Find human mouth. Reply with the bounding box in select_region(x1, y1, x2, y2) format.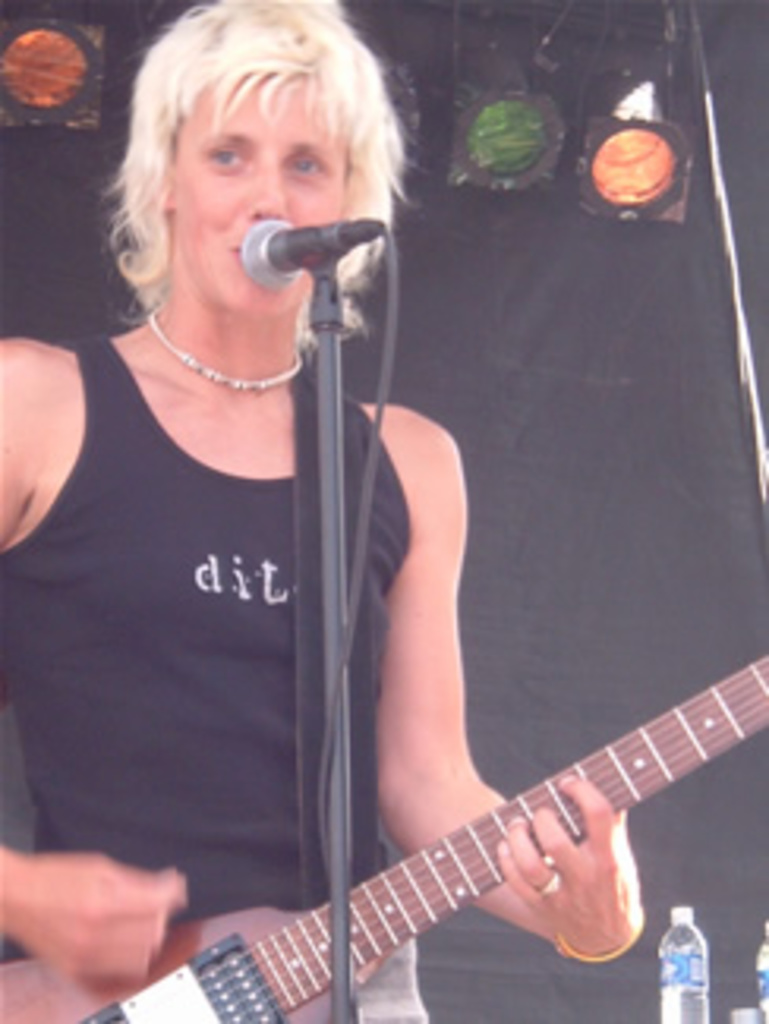
select_region(227, 236, 246, 271).
